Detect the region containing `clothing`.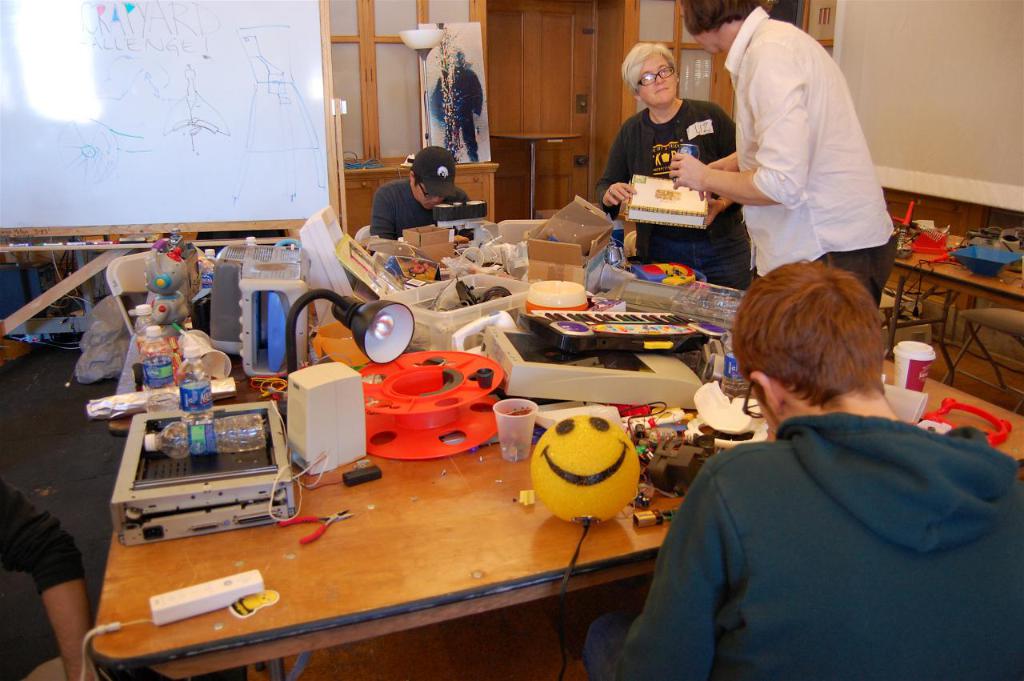
[left=365, top=175, right=437, bottom=246].
